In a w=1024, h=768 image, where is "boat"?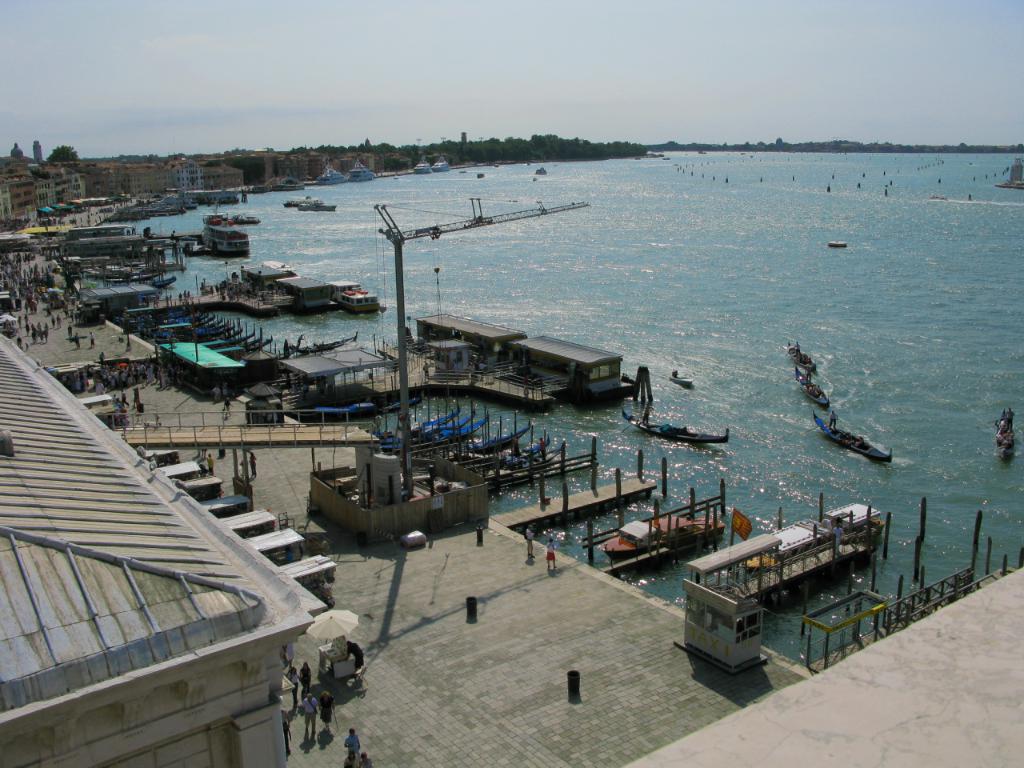
pyautogui.locateOnScreen(811, 407, 895, 461).
